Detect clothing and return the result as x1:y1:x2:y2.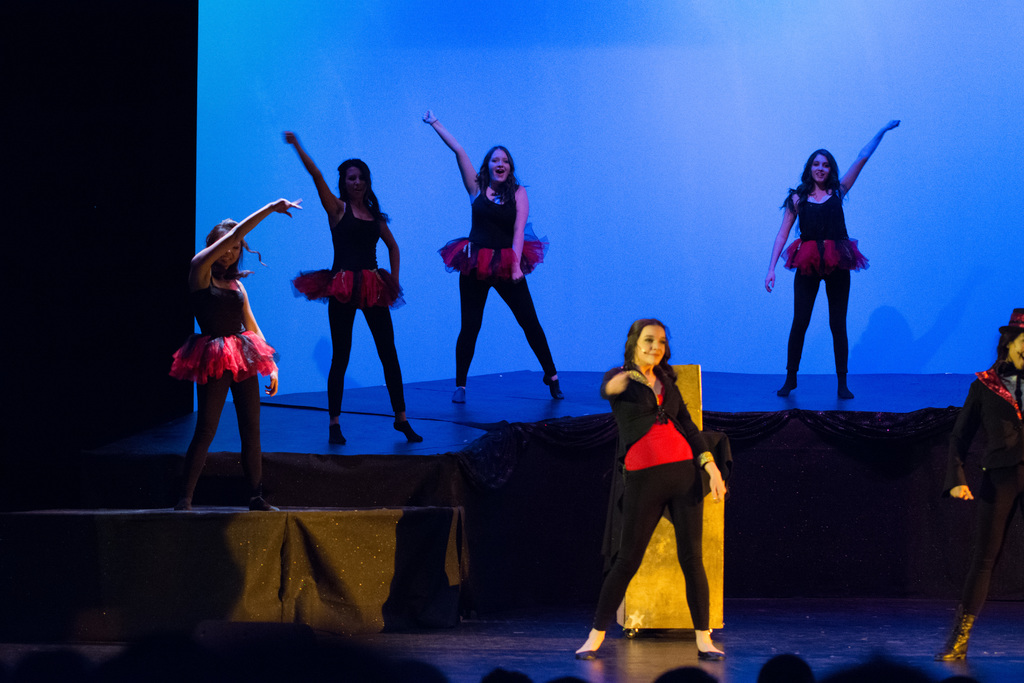
171:270:277:495.
